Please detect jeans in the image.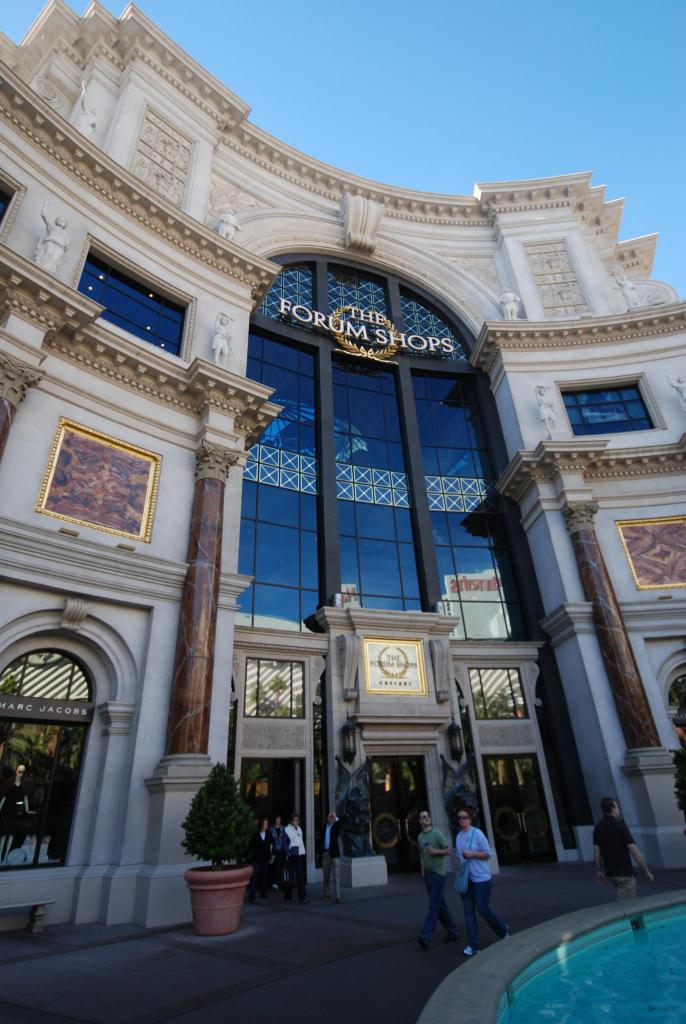
<bbox>464, 876, 510, 945</bbox>.
